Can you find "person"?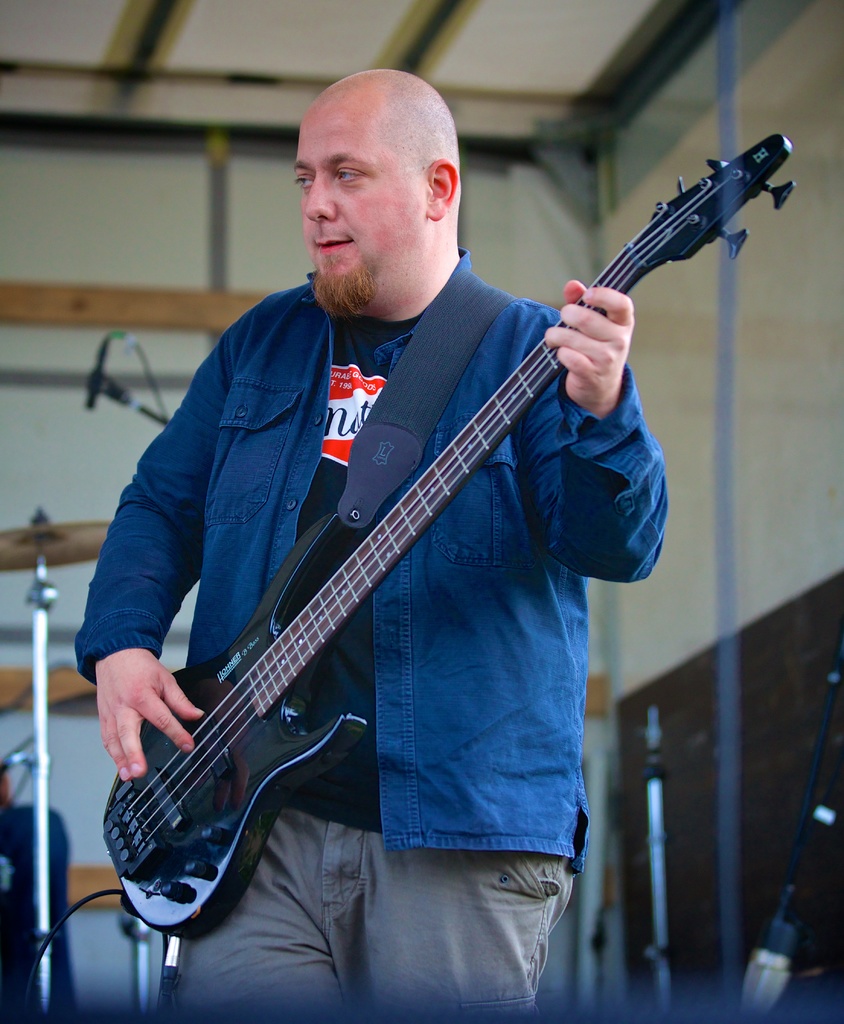
Yes, bounding box: l=74, t=70, r=661, b=1008.
